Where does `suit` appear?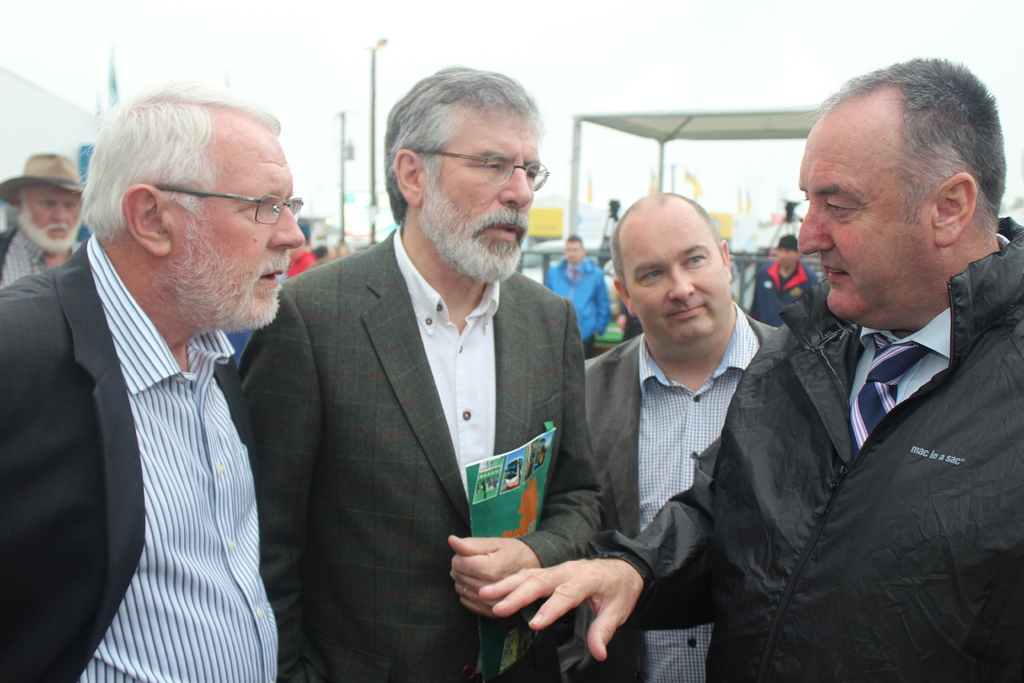
Appears at 582, 318, 783, 682.
